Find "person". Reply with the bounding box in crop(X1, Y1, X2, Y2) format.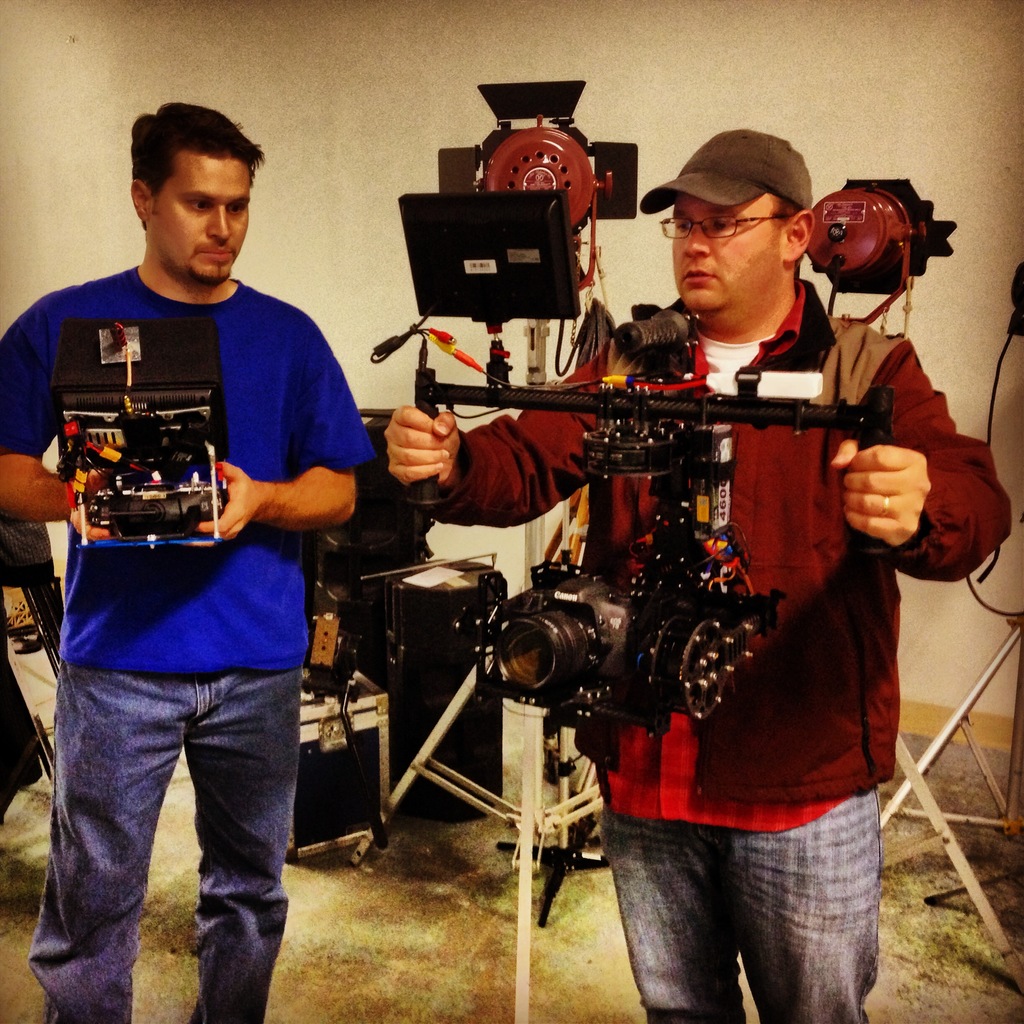
crop(385, 120, 1023, 1023).
